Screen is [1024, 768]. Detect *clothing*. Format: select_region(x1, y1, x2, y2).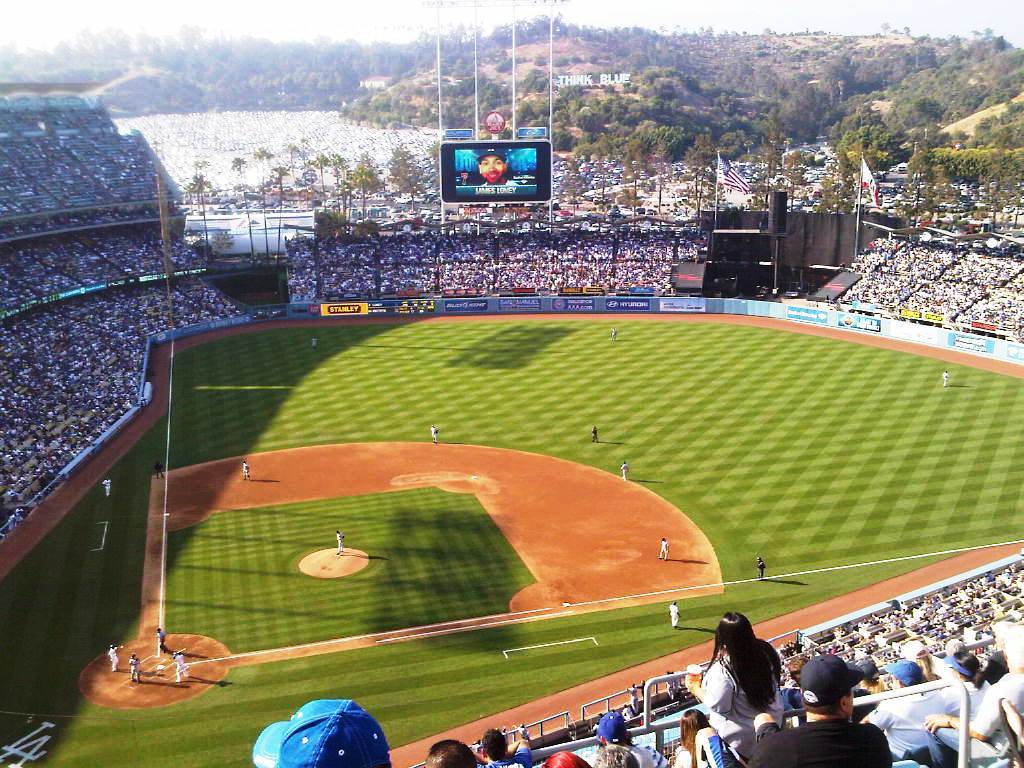
select_region(429, 426, 437, 445).
